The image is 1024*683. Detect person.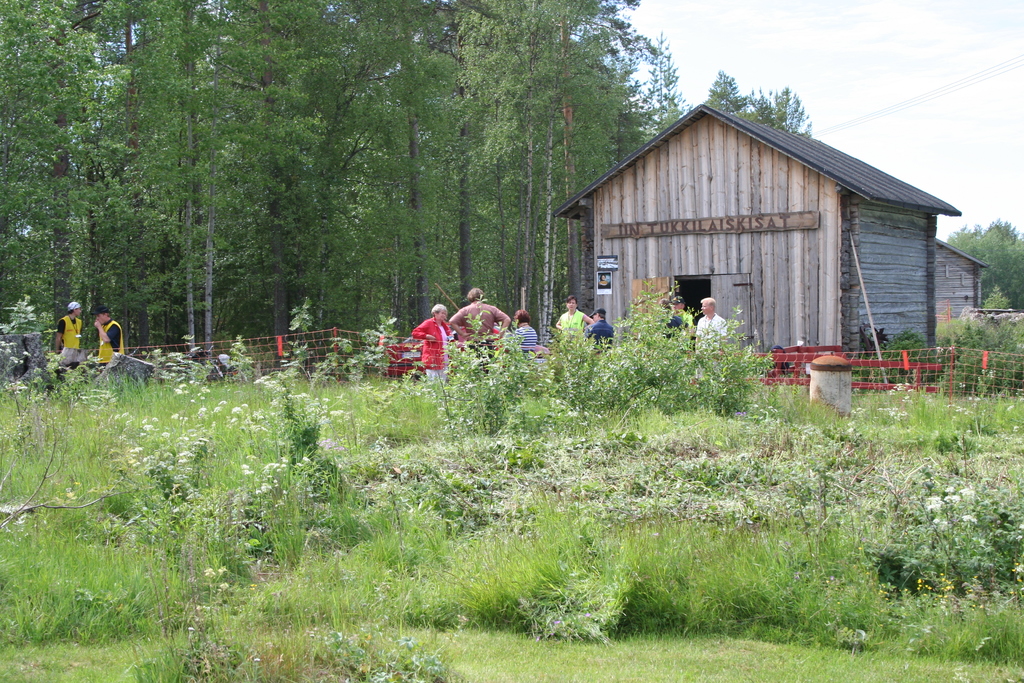
Detection: (697,295,731,377).
